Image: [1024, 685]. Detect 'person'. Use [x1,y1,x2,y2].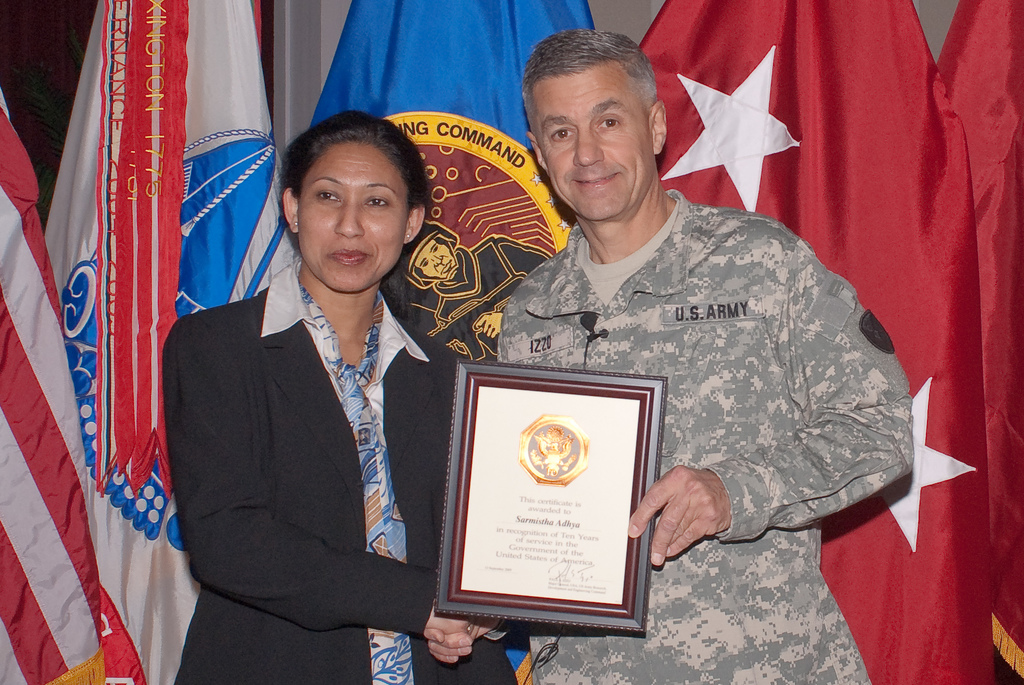
[449,33,916,684].
